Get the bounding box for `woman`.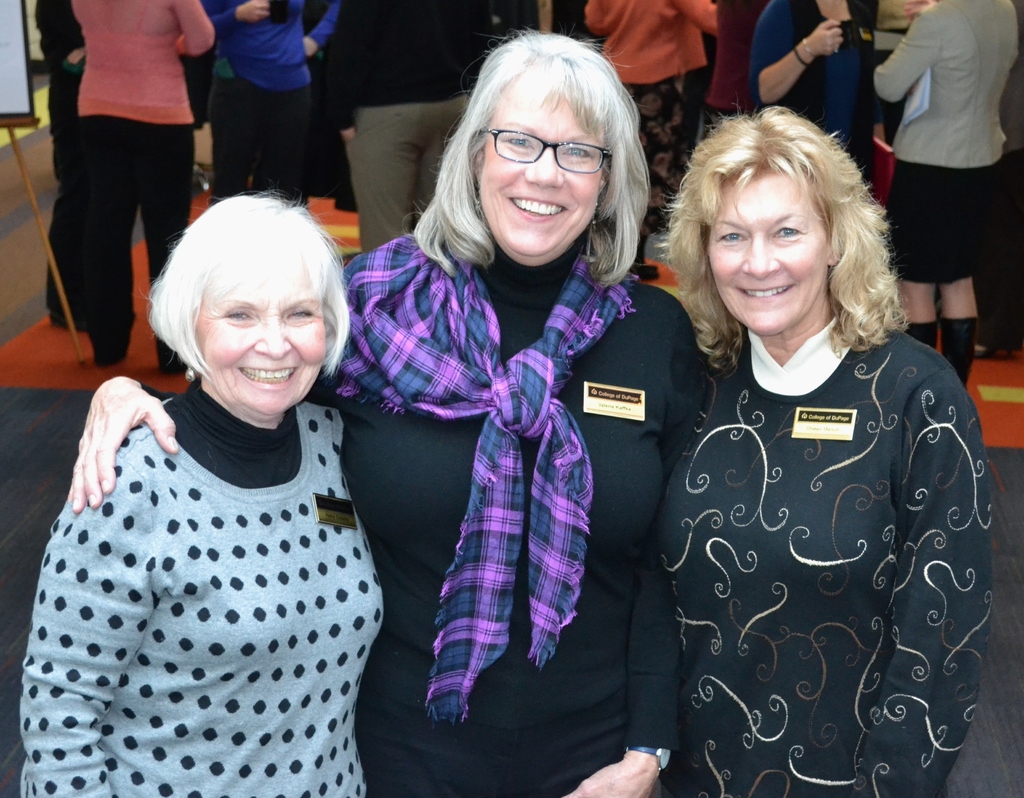
bbox(756, 0, 885, 218).
